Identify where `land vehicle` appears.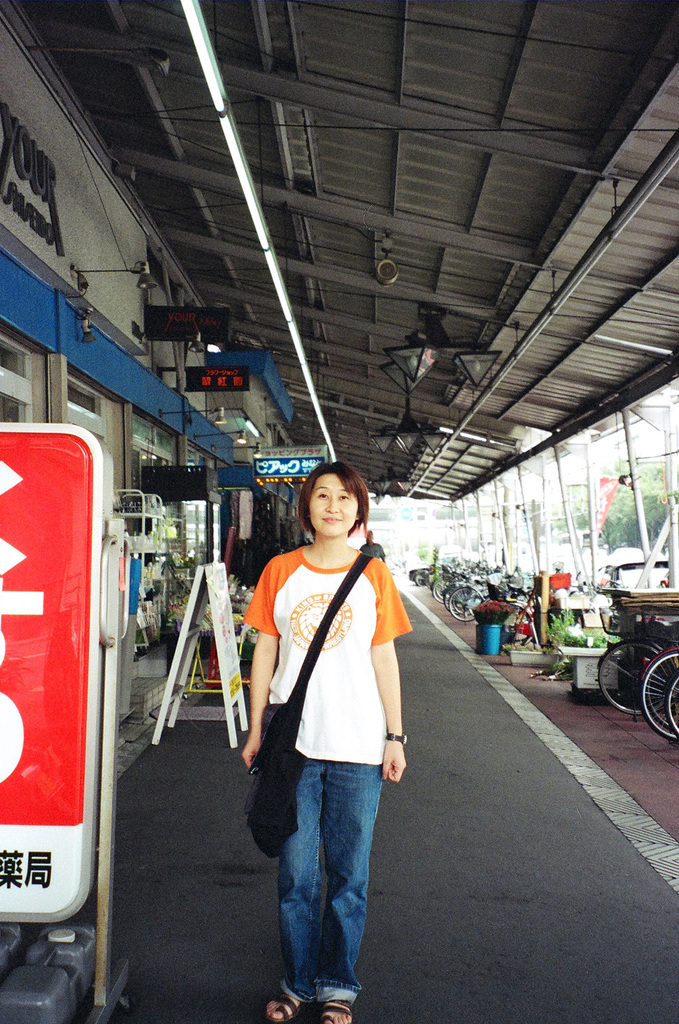
Appears at <region>595, 558, 668, 588</region>.
